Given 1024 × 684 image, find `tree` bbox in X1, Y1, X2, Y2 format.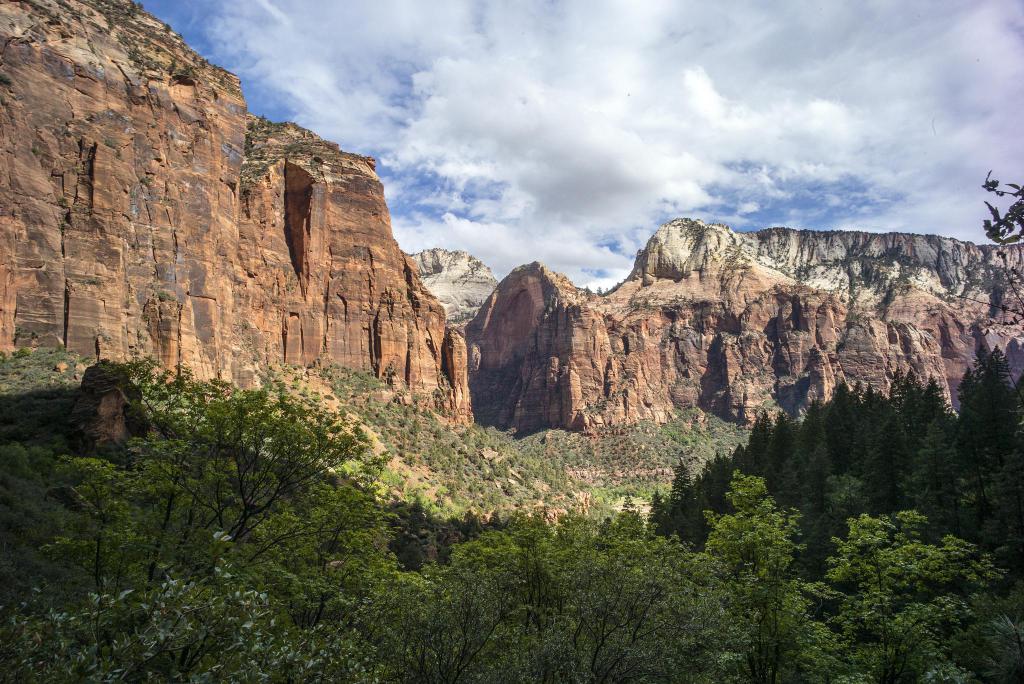
687, 462, 805, 635.
